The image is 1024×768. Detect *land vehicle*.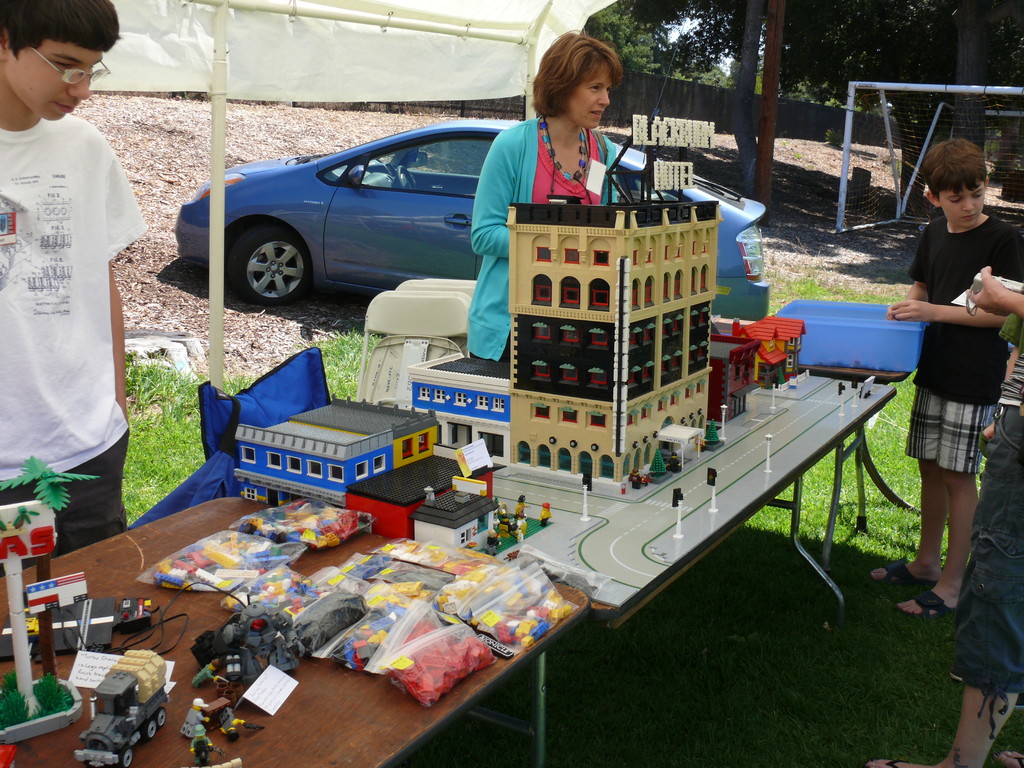
Detection: detection(75, 646, 174, 767).
